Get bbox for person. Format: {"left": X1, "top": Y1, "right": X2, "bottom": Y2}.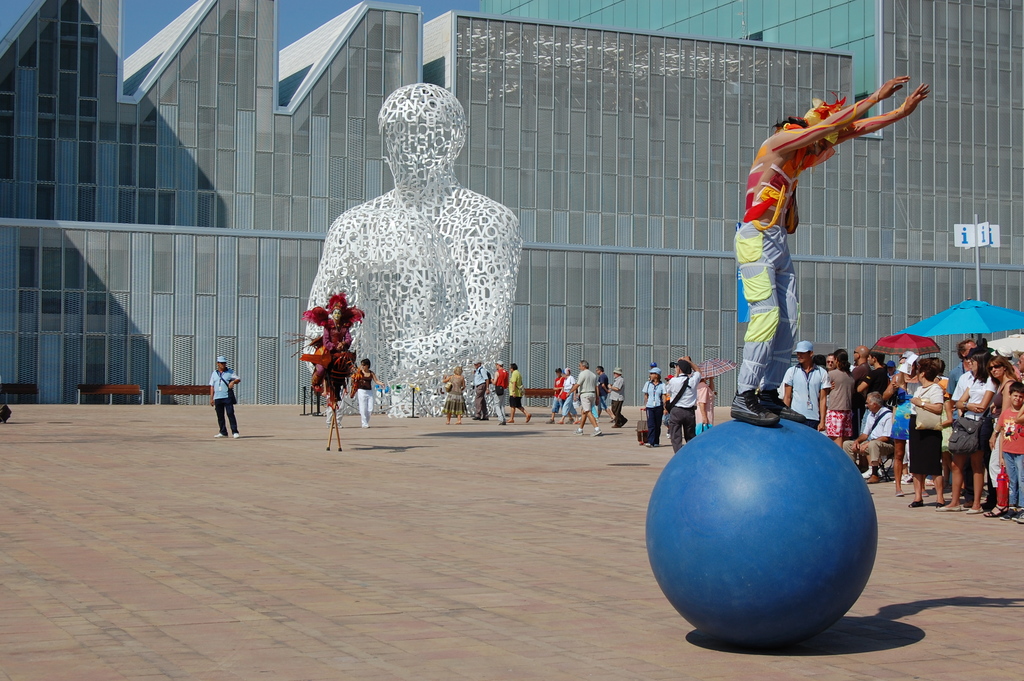
{"left": 730, "top": 72, "right": 929, "bottom": 425}.
